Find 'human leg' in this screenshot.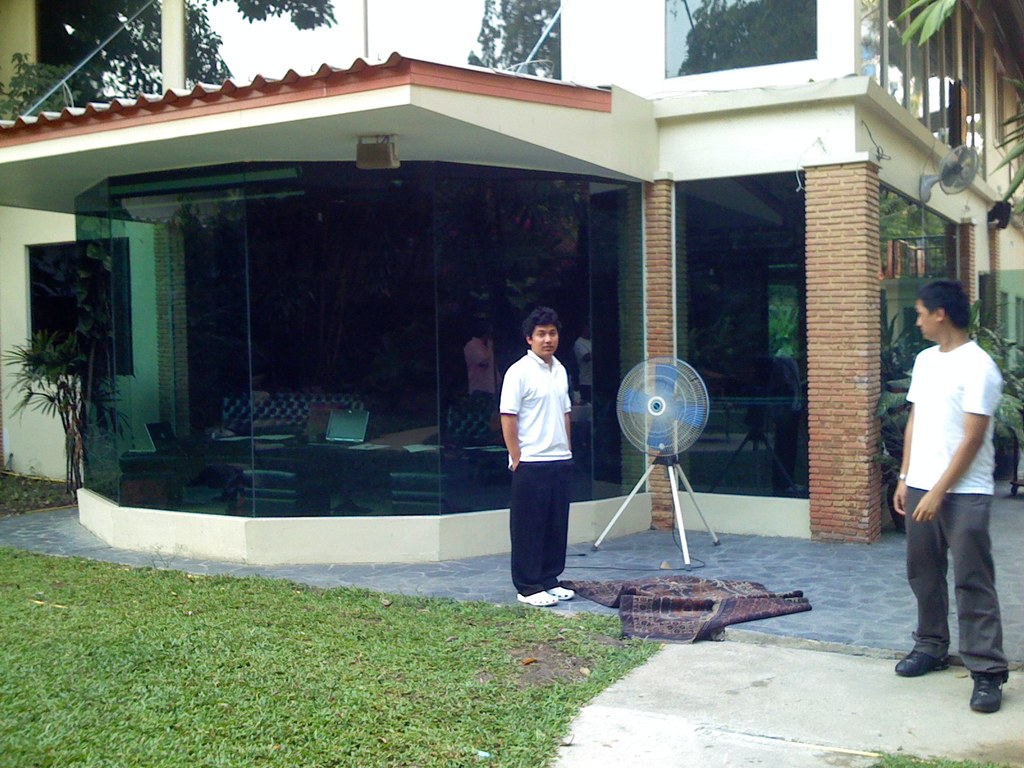
The bounding box for 'human leg' is (940,478,1009,717).
